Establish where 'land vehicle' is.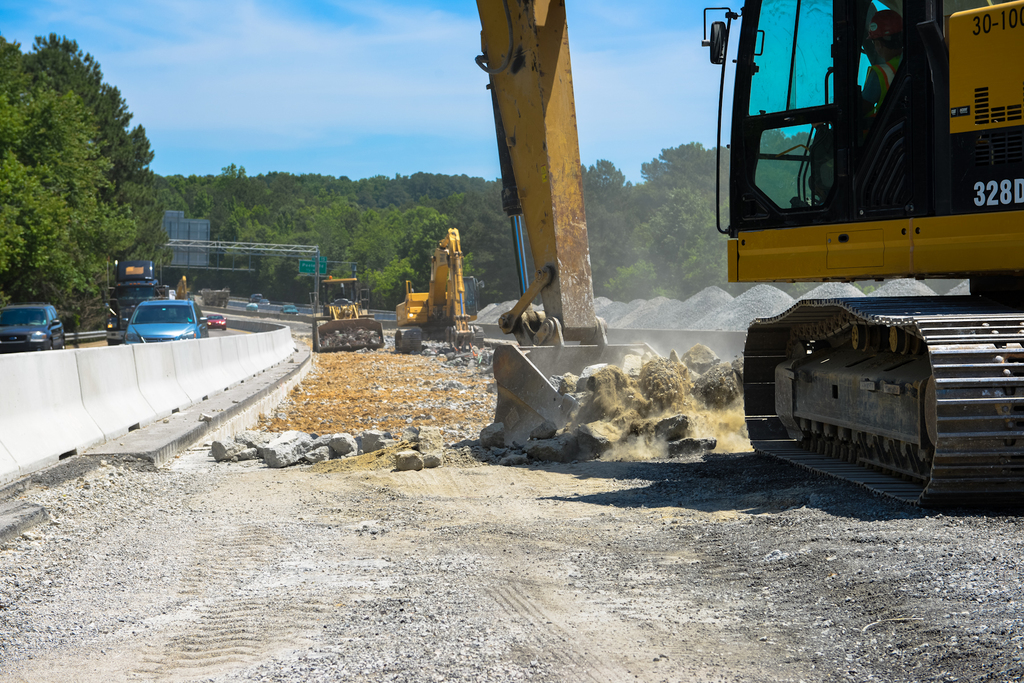
Established at x1=118, y1=293, x2=213, y2=353.
